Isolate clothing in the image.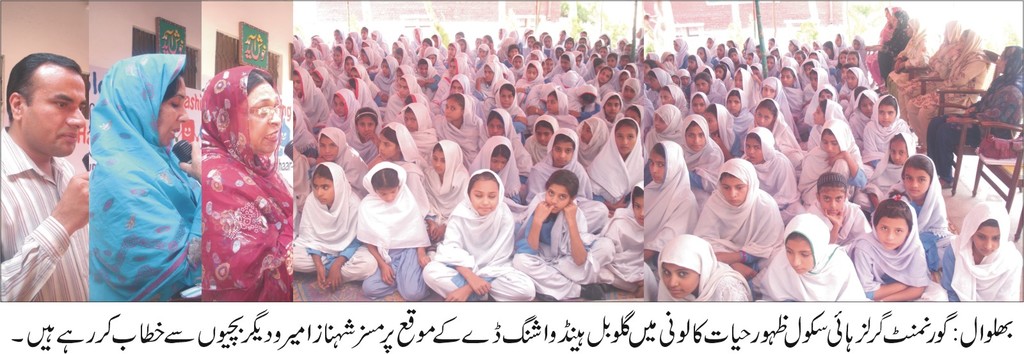
Isolated region: Rect(765, 53, 777, 81).
